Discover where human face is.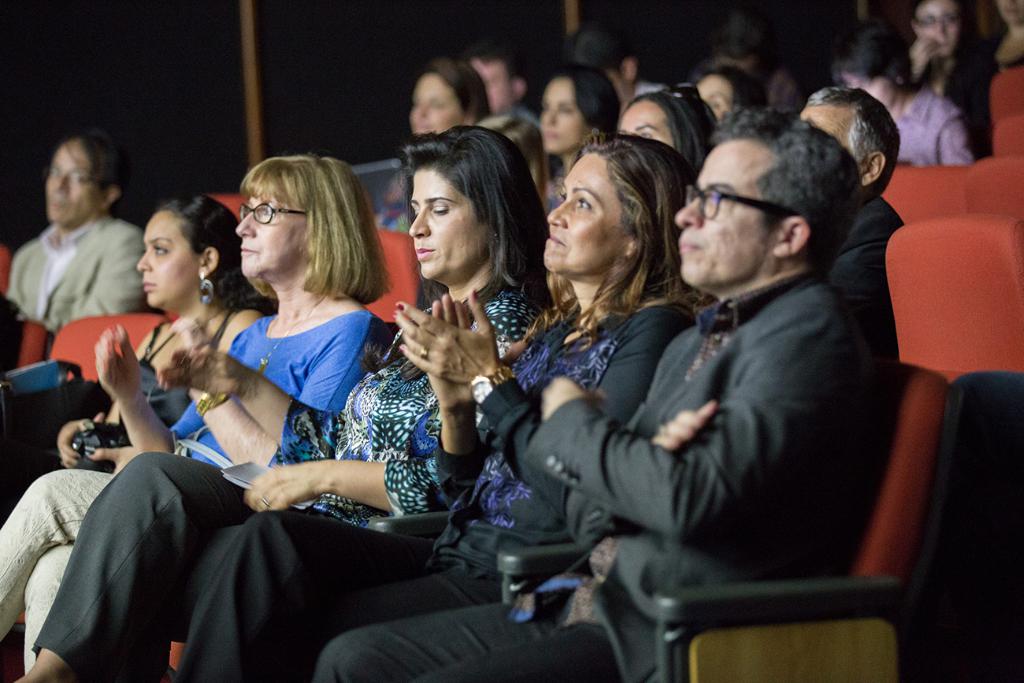
Discovered at box=[235, 196, 310, 277].
